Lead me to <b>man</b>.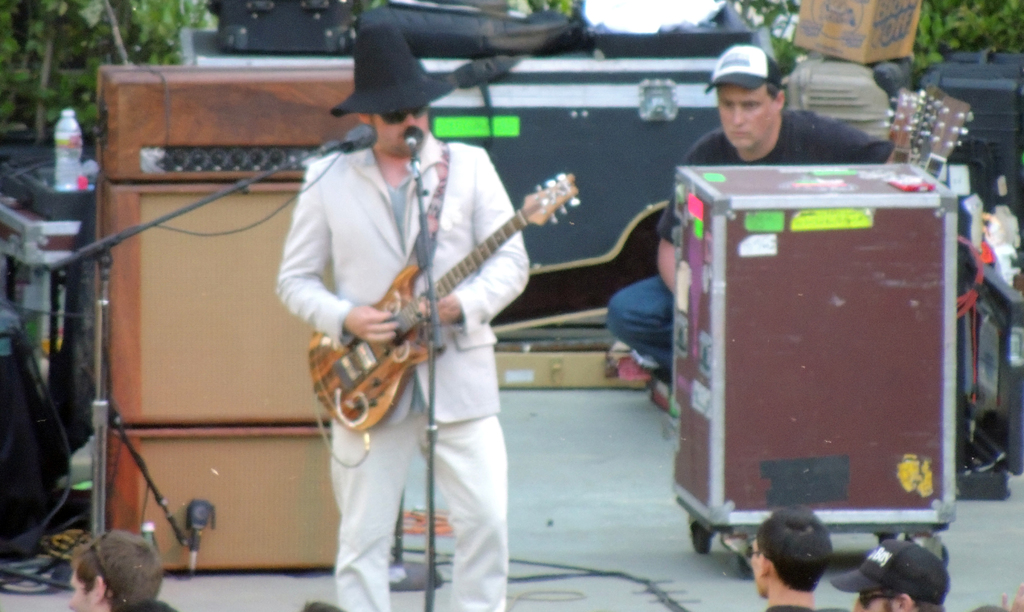
Lead to x1=836 y1=540 x2=952 y2=611.
